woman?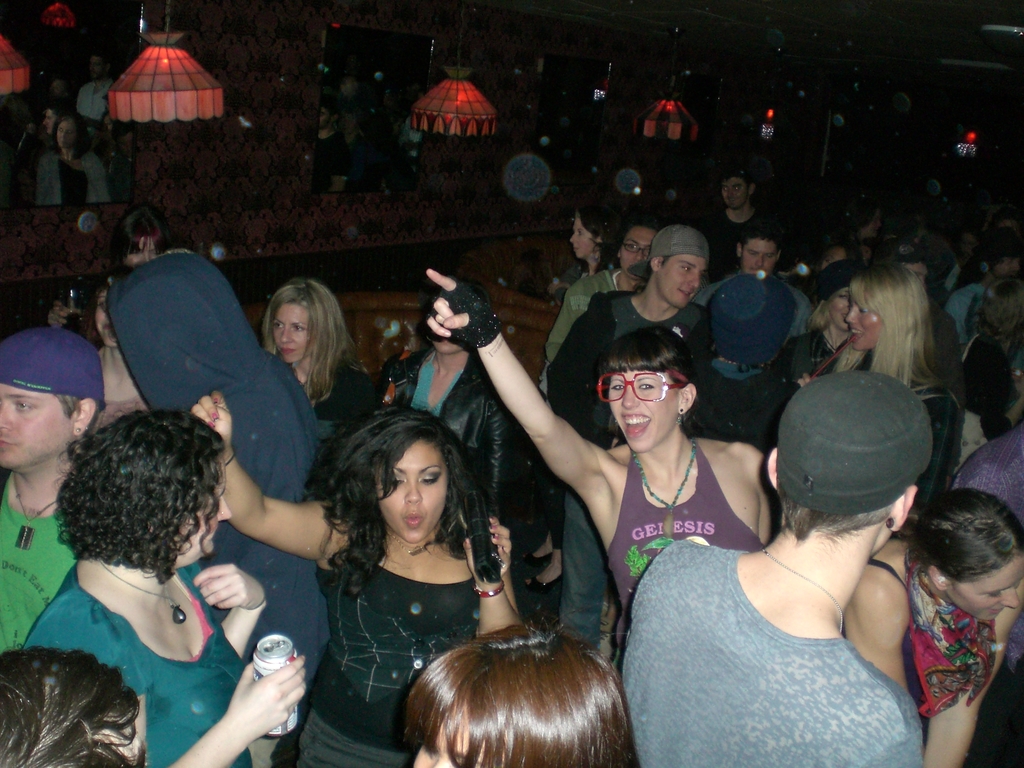
bbox(184, 399, 526, 767)
